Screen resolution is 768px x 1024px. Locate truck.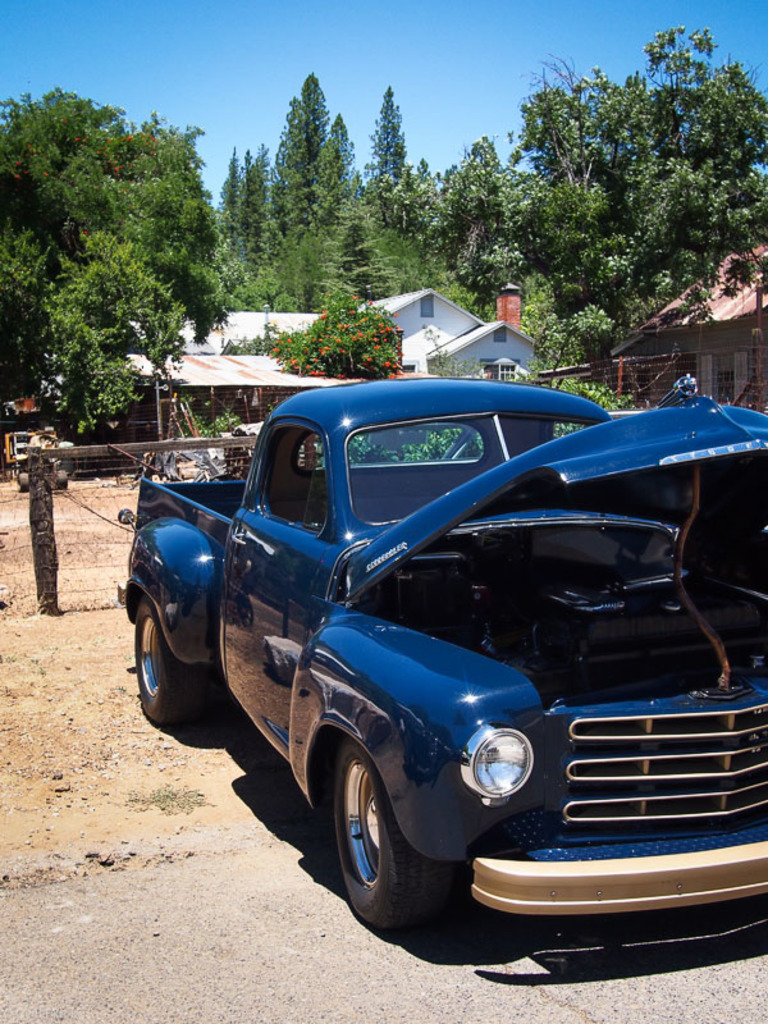
124 346 754 947.
